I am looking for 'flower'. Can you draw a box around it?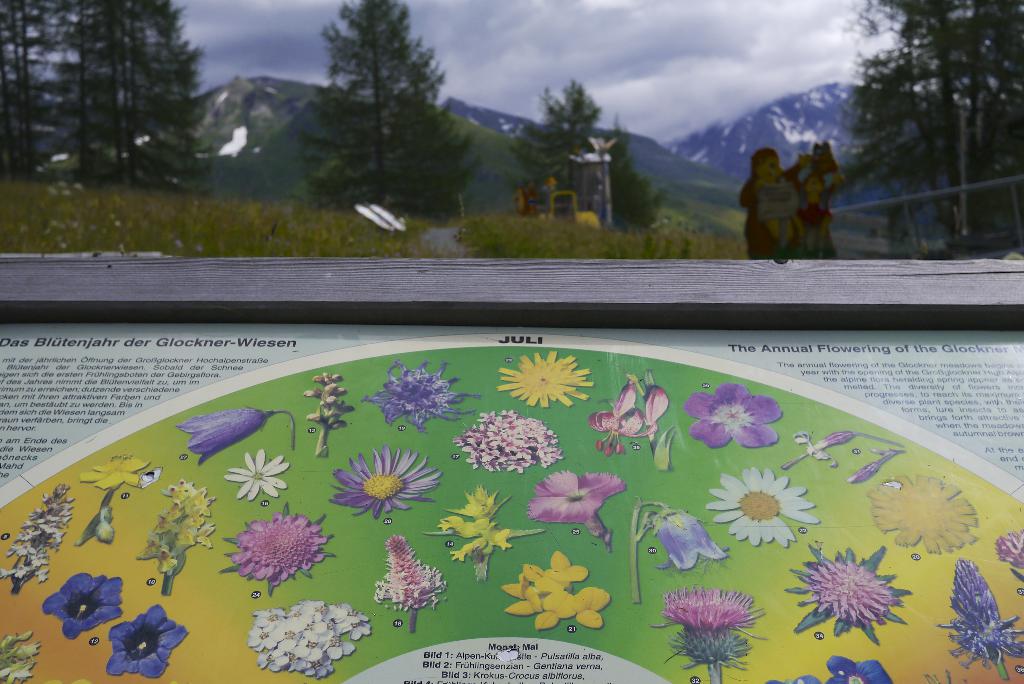
Sure, the bounding box is [362, 361, 490, 434].
